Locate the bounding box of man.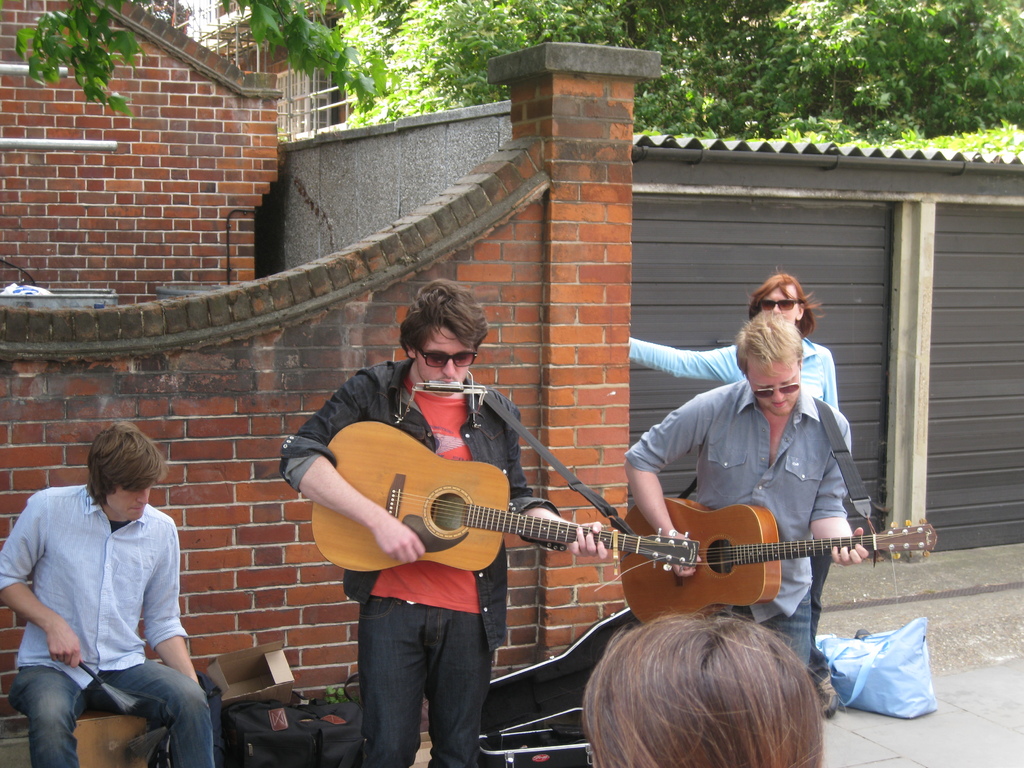
Bounding box: l=276, t=278, r=608, b=764.
